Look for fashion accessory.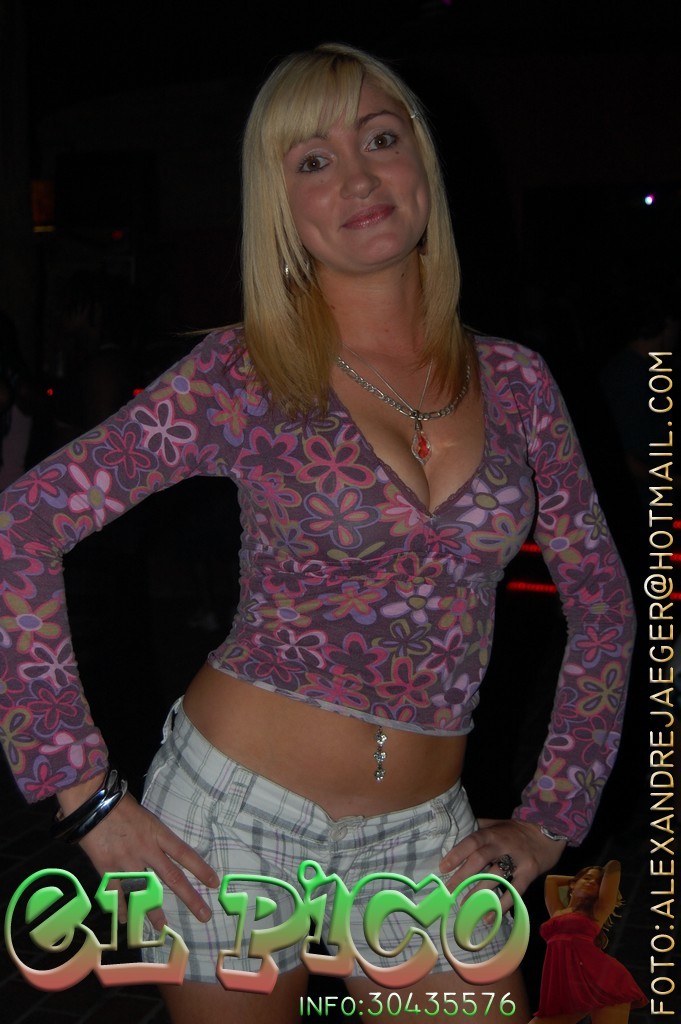
Found: box(335, 359, 464, 421).
